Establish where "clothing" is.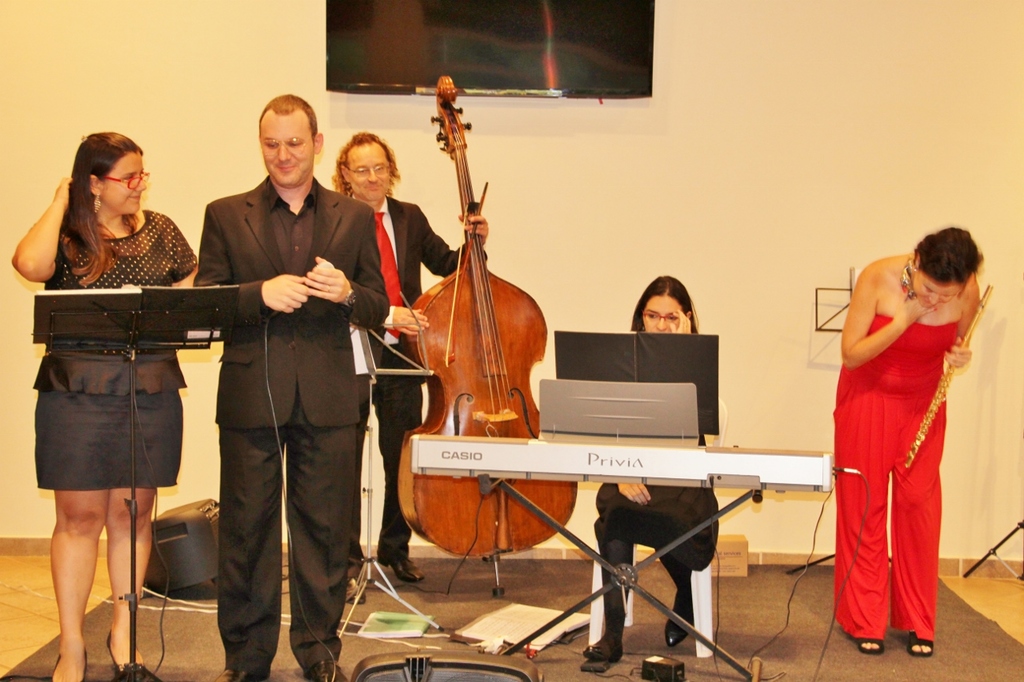
Established at 594, 484, 722, 572.
